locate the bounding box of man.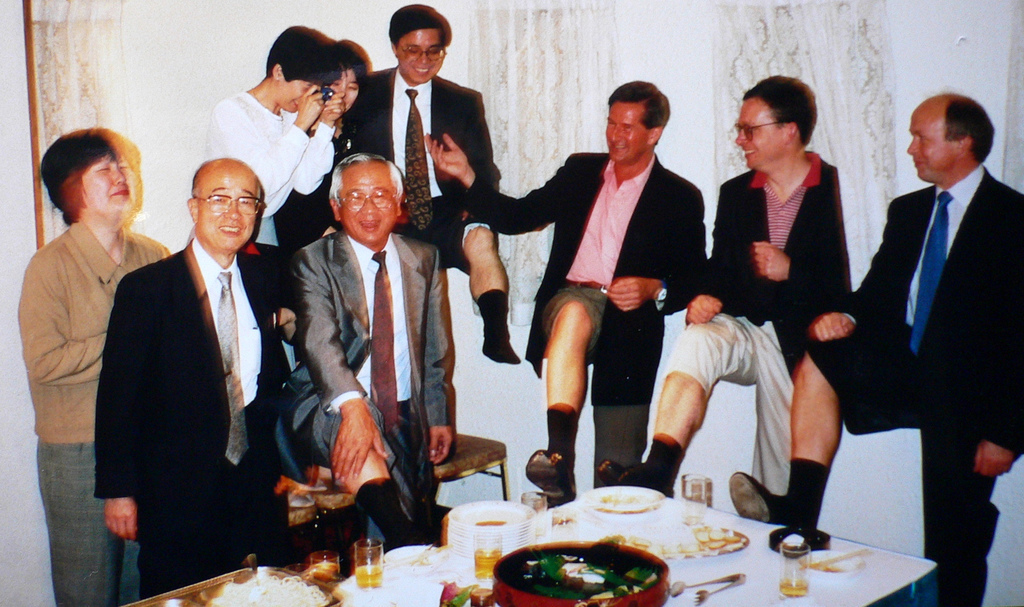
Bounding box: rect(281, 155, 454, 553).
